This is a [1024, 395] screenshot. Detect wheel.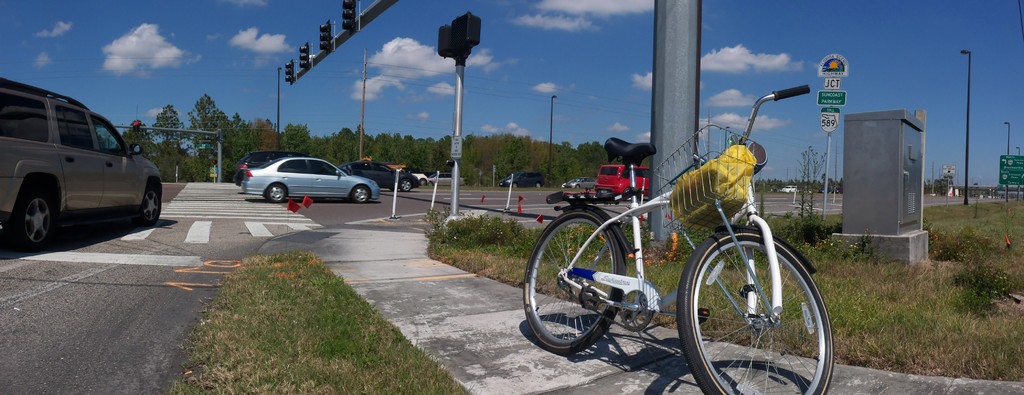
BBox(400, 176, 415, 194).
